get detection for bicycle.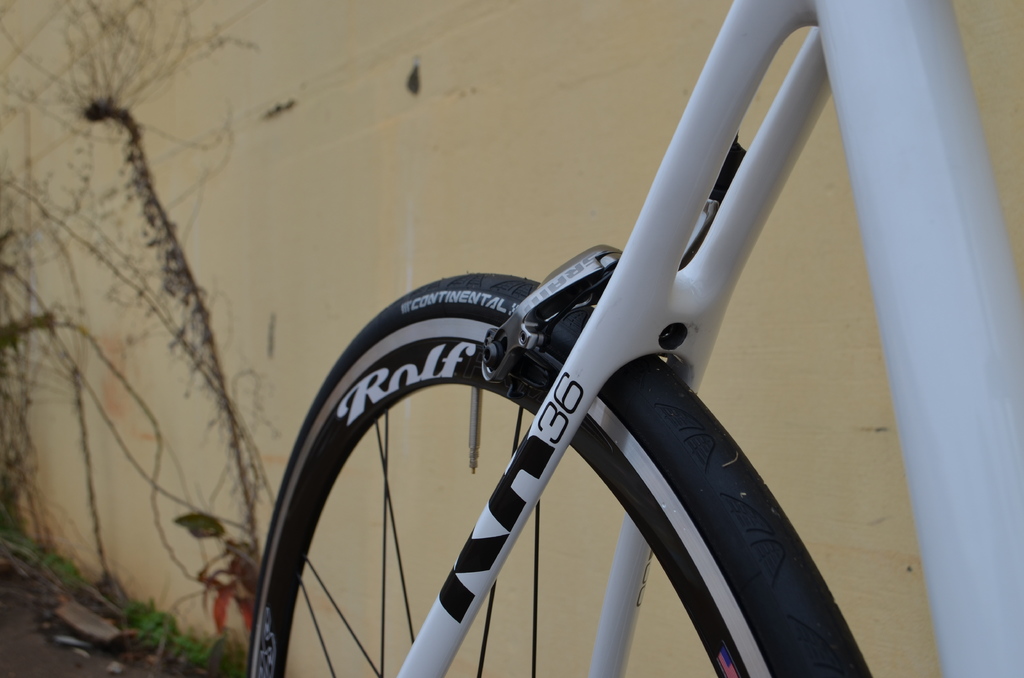
Detection: rect(243, 0, 884, 677).
